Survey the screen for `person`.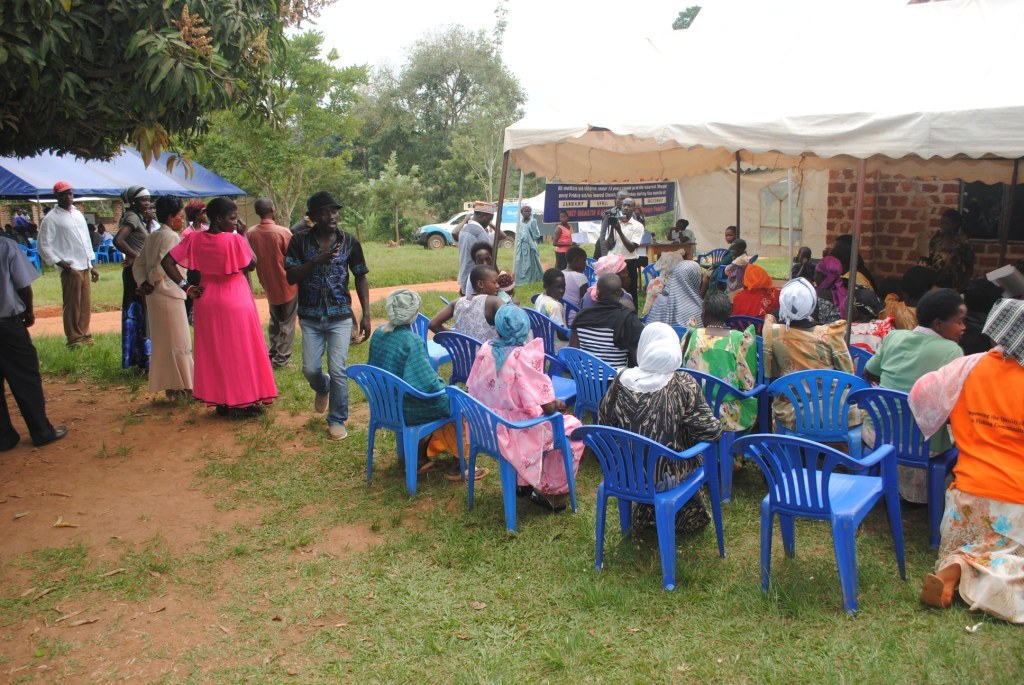
Survey found: l=785, t=248, r=813, b=278.
